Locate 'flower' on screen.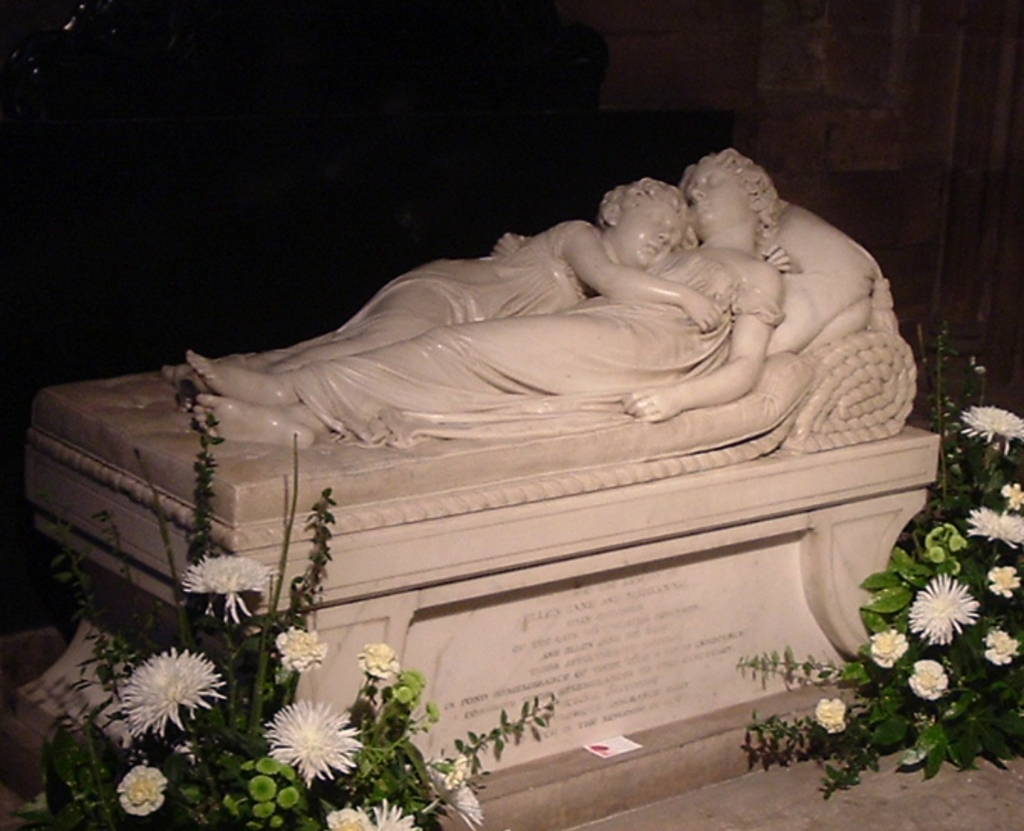
On screen at box(272, 623, 327, 671).
